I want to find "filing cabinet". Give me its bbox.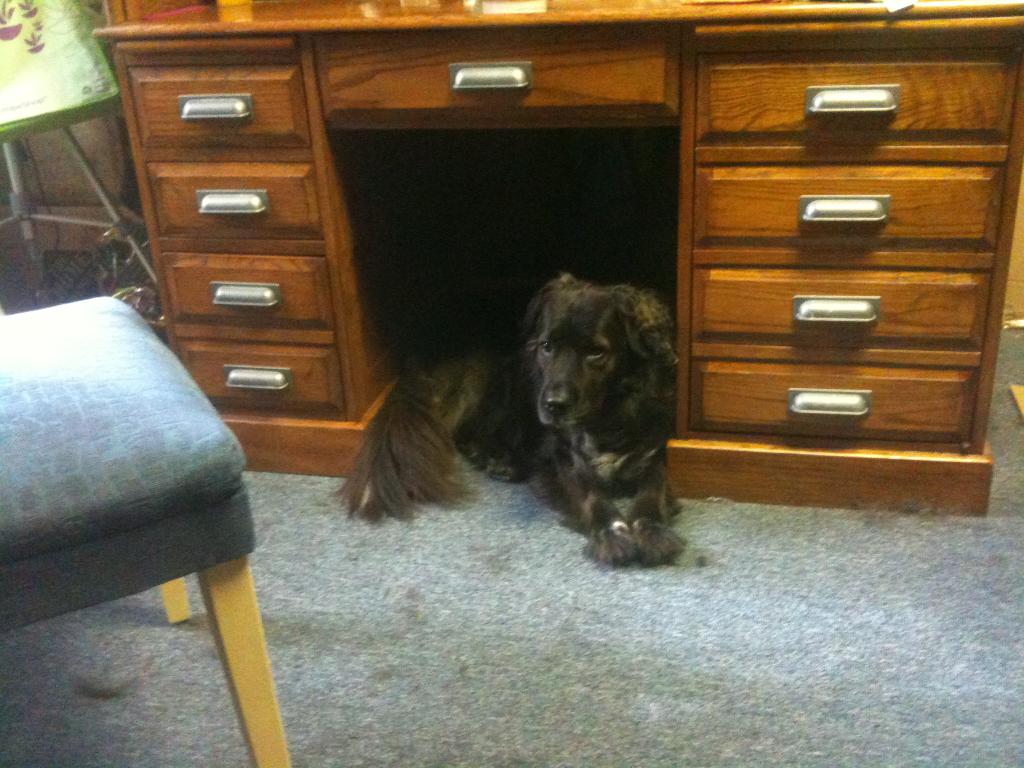
detection(692, 77, 1000, 505).
